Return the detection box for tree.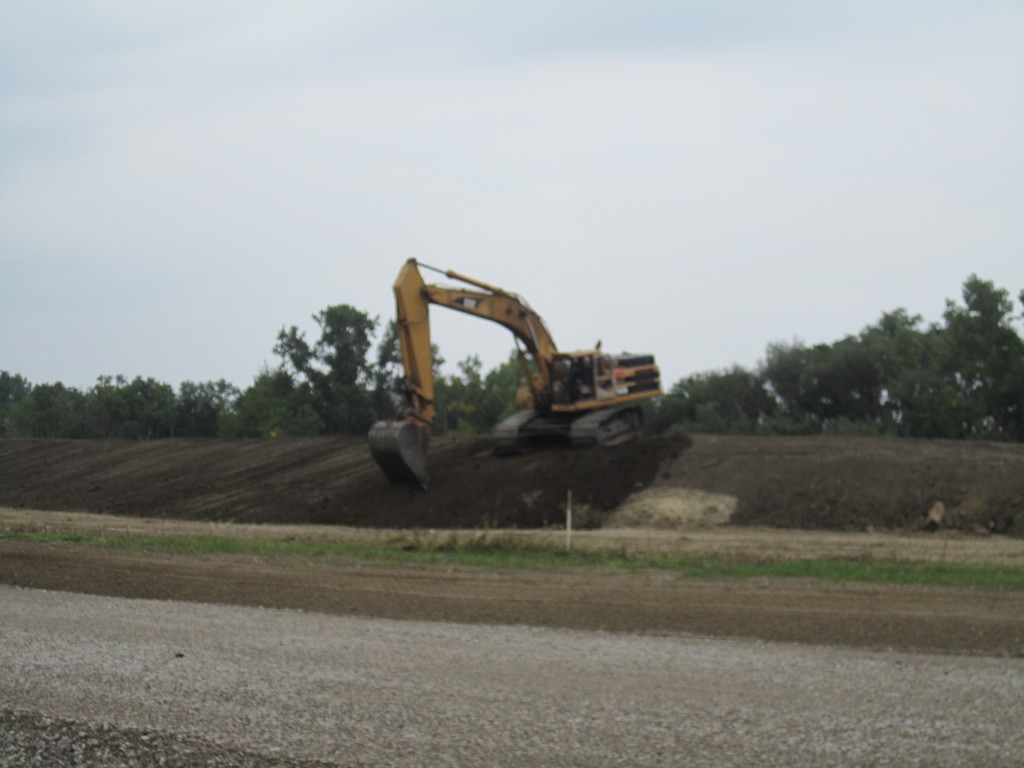
x1=2, y1=368, x2=92, y2=452.
